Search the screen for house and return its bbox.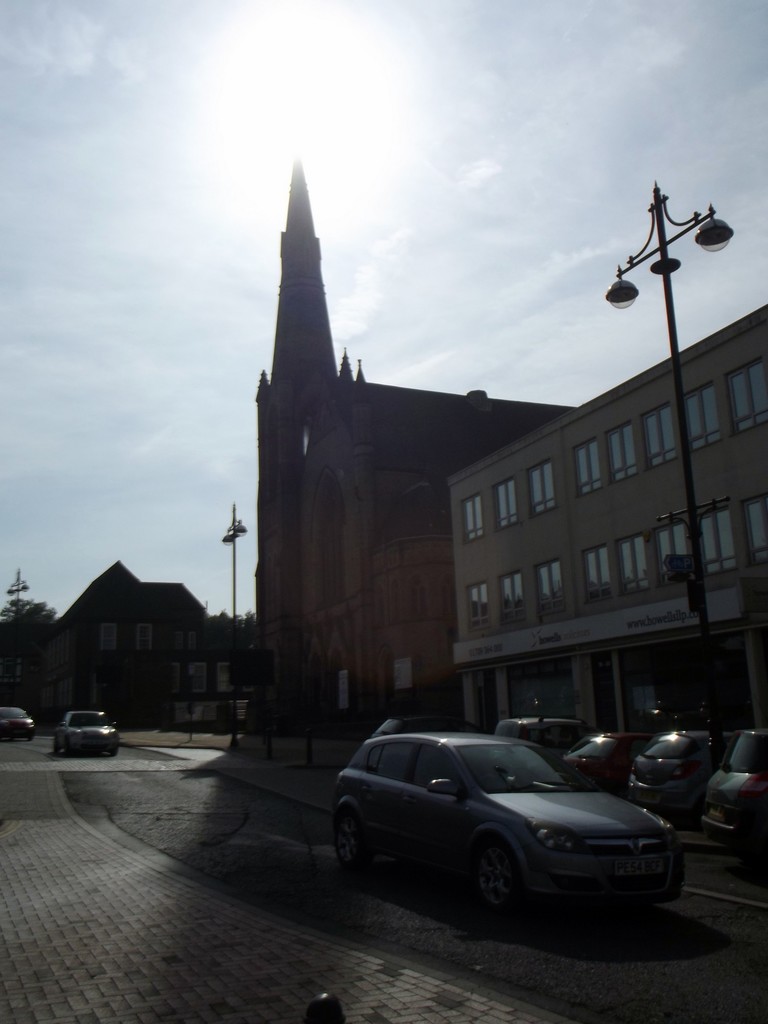
Found: locate(273, 164, 570, 710).
